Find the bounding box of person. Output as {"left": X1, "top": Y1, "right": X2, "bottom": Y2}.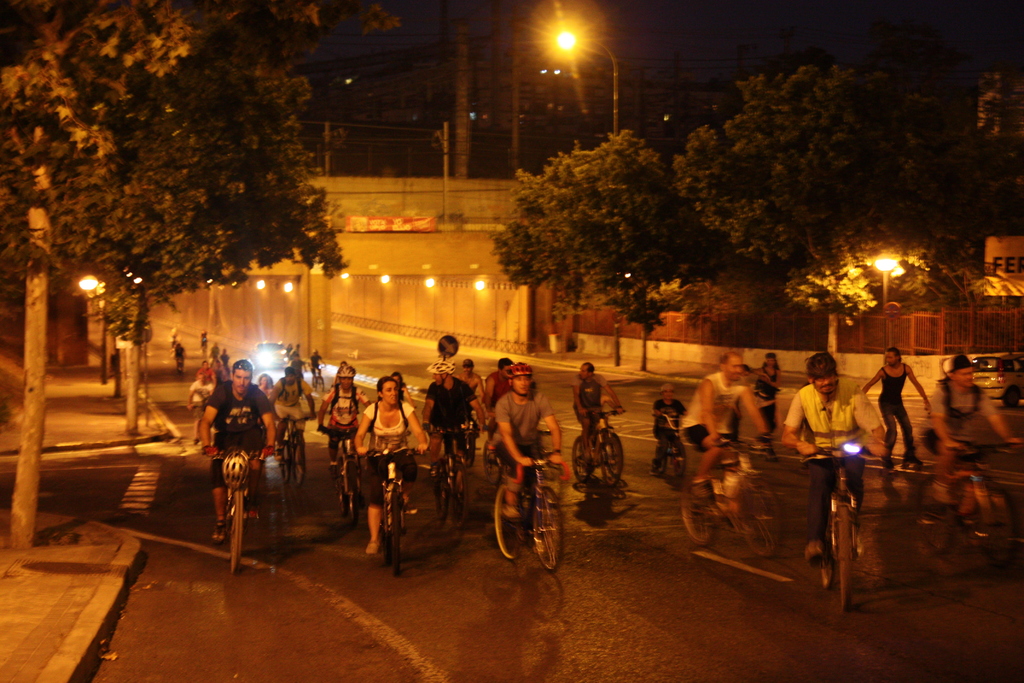
{"left": 291, "top": 353, "right": 305, "bottom": 378}.
